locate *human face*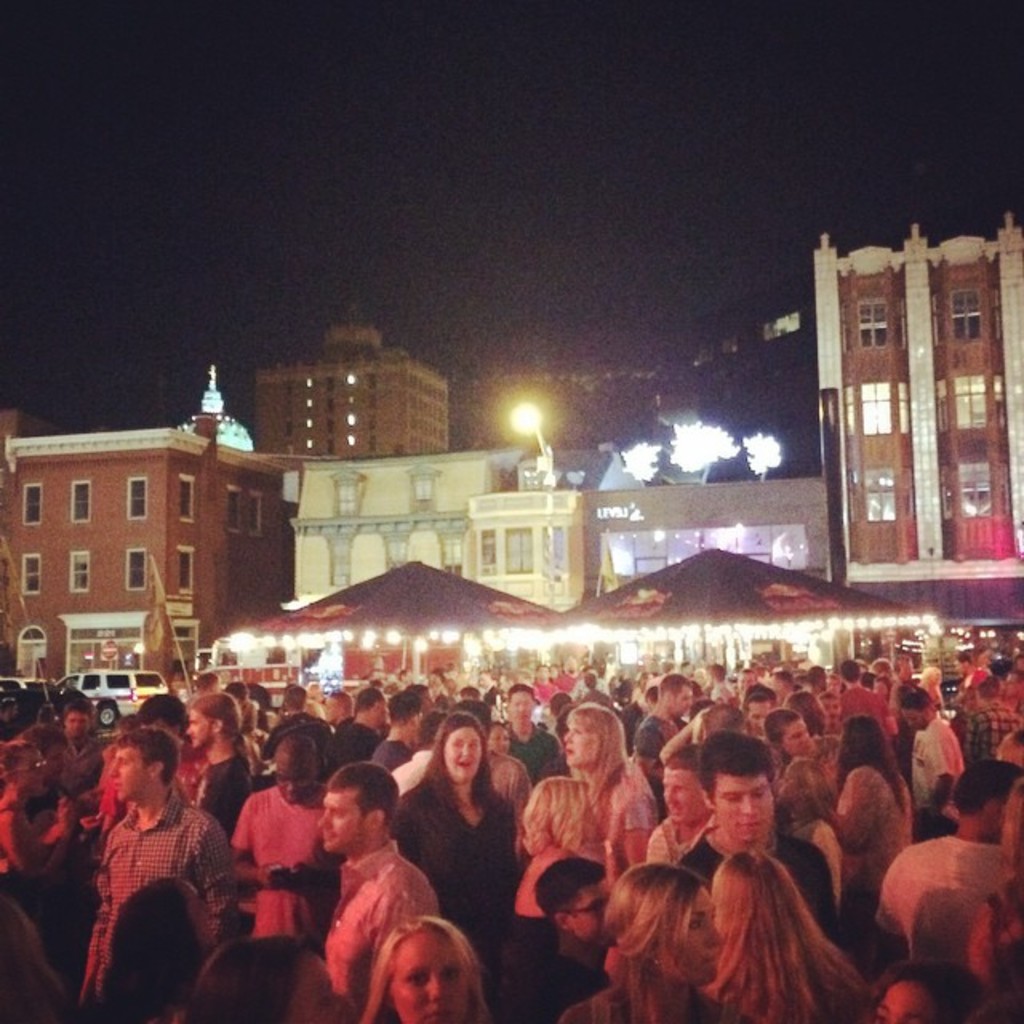
Rect(566, 882, 610, 942)
